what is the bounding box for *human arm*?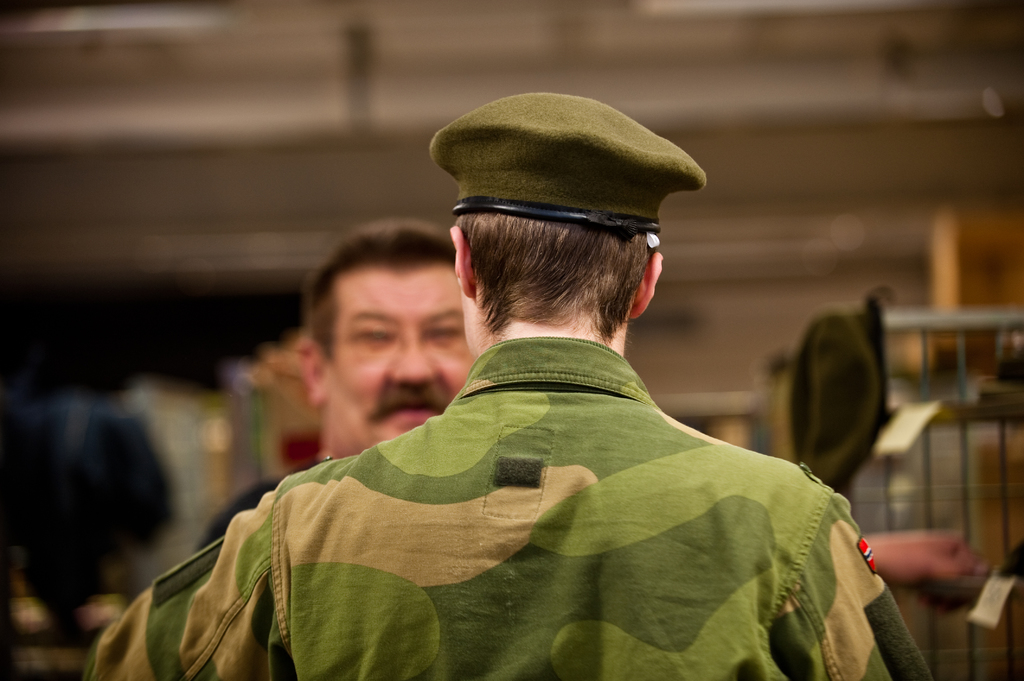
Rect(765, 479, 934, 680).
